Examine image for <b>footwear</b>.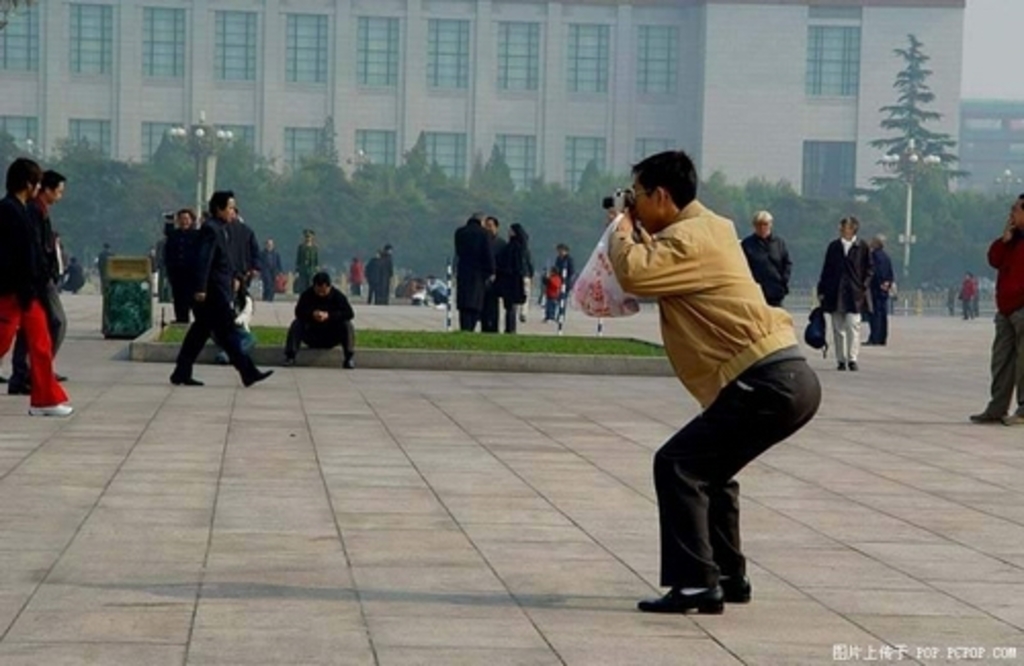
Examination result: Rect(174, 371, 203, 389).
